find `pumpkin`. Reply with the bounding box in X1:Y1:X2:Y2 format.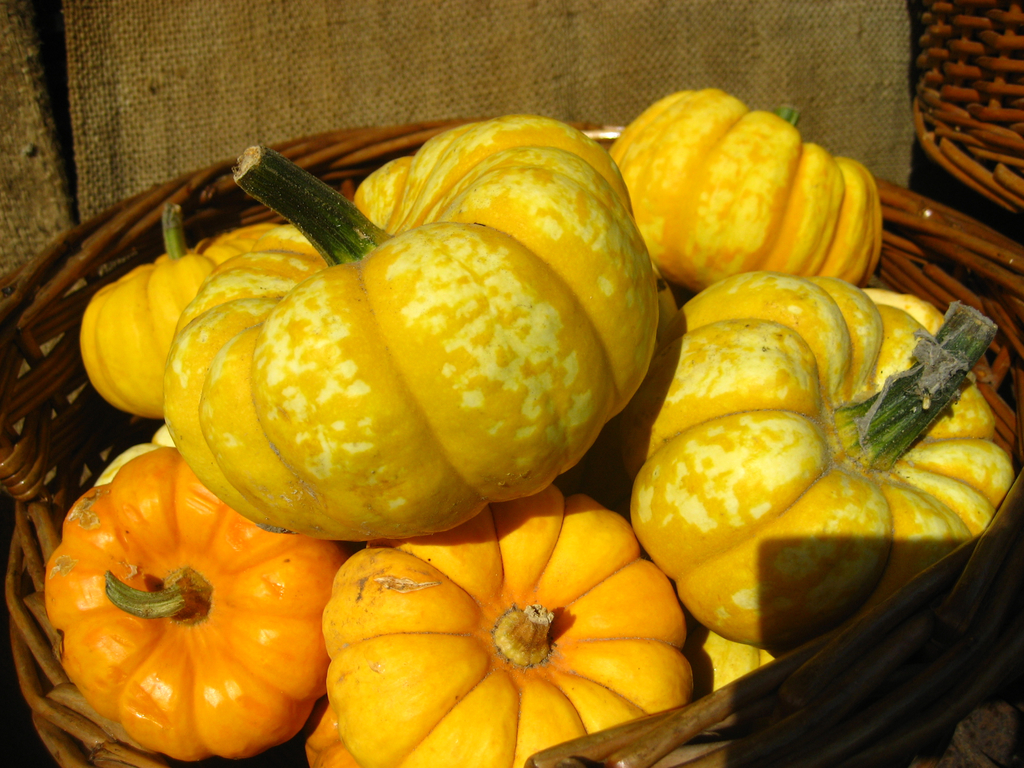
159:139:655:550.
